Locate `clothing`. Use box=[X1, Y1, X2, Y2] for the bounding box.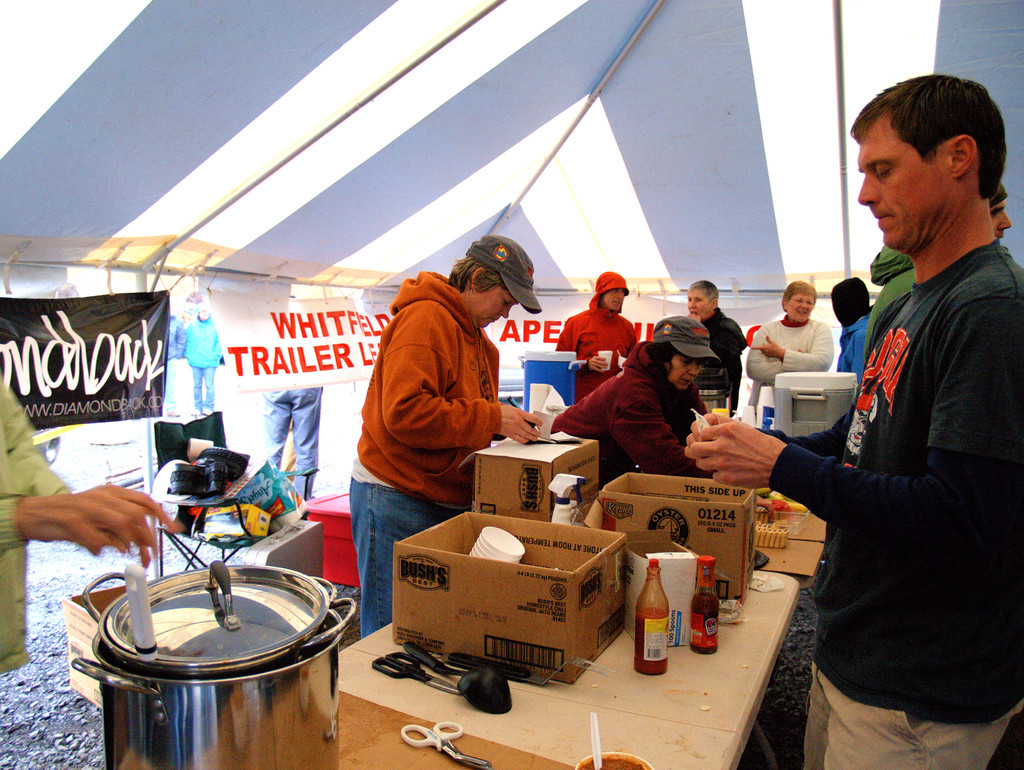
box=[561, 271, 633, 401].
